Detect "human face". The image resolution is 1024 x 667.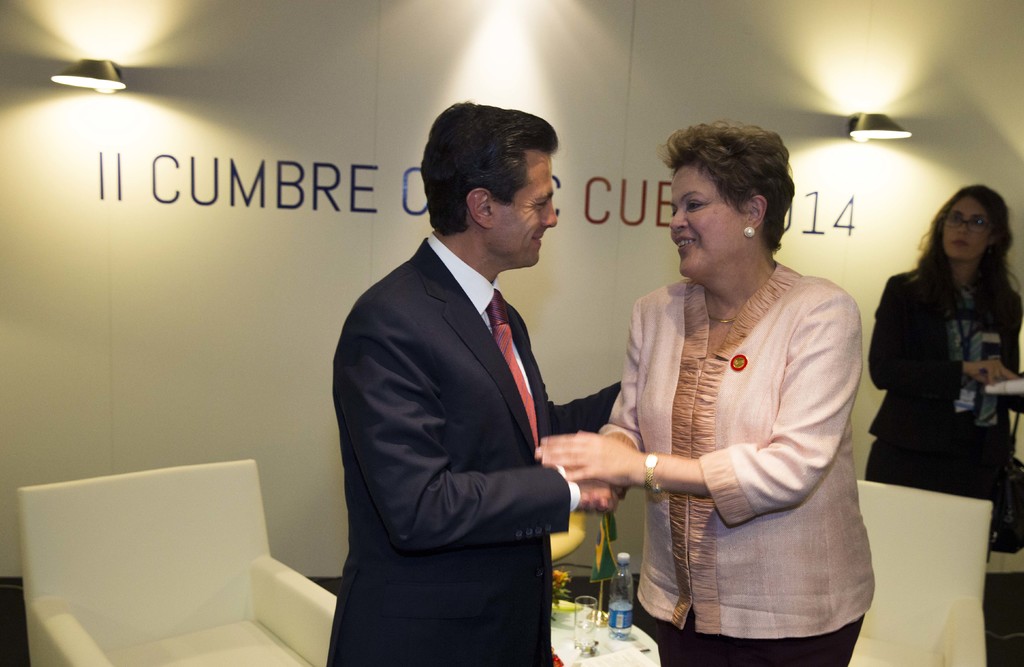
[945,197,986,259].
